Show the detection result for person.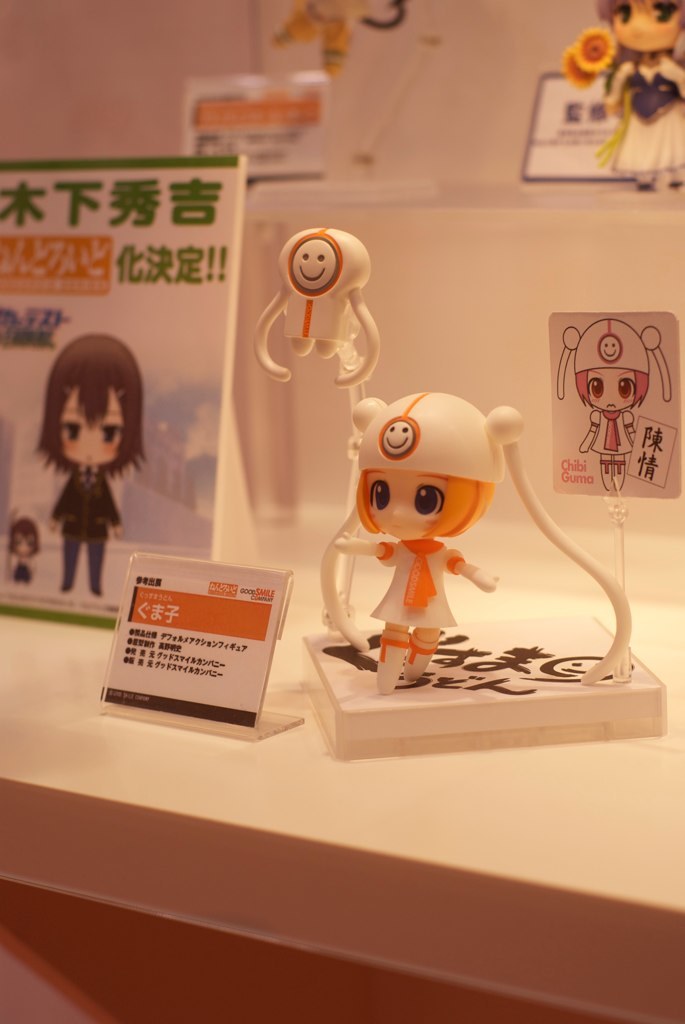
12/511/49/586.
